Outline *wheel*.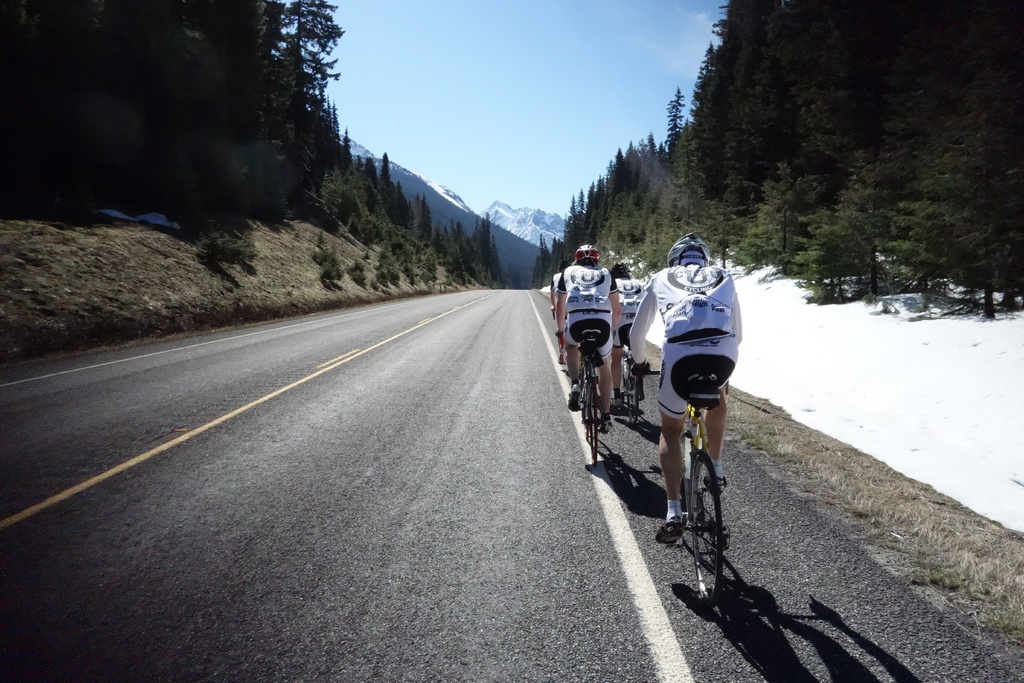
Outline: box(688, 454, 726, 611).
